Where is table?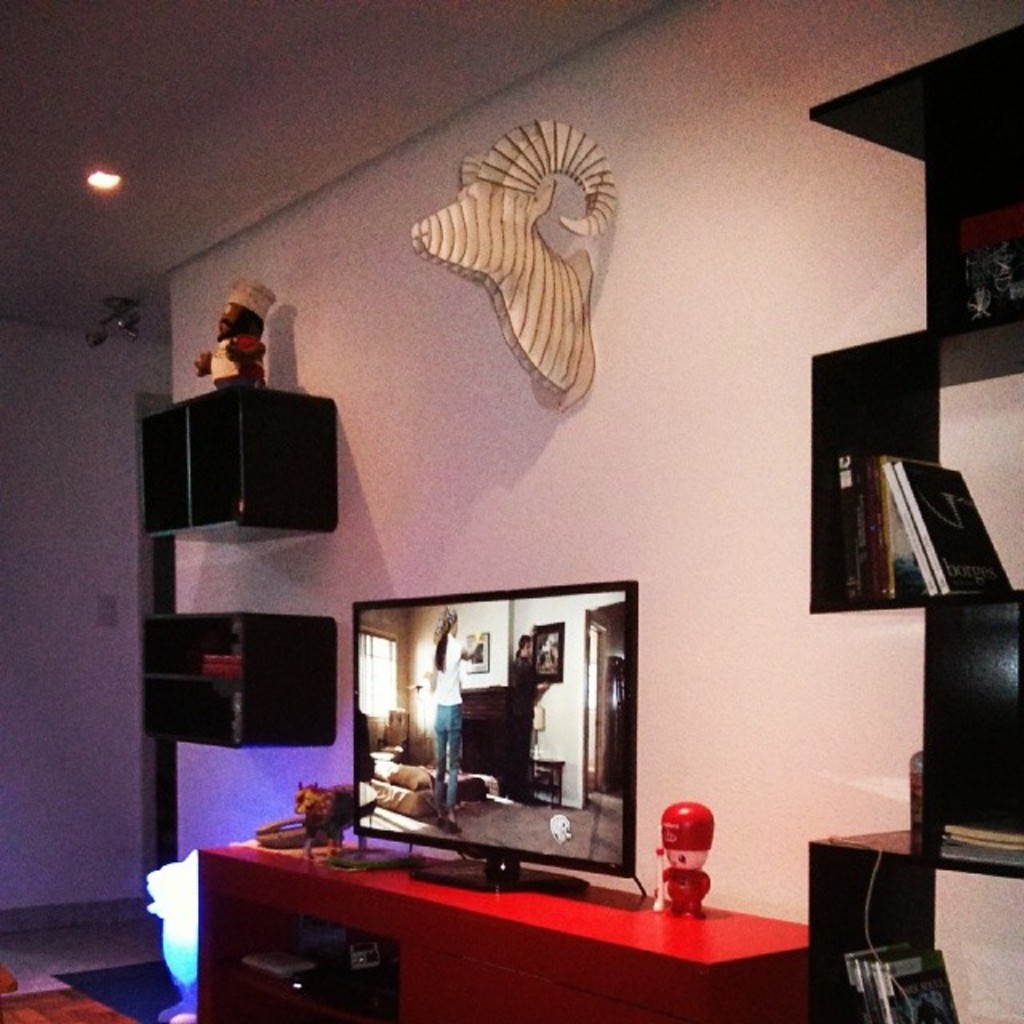
[left=170, top=826, right=734, bottom=1006].
